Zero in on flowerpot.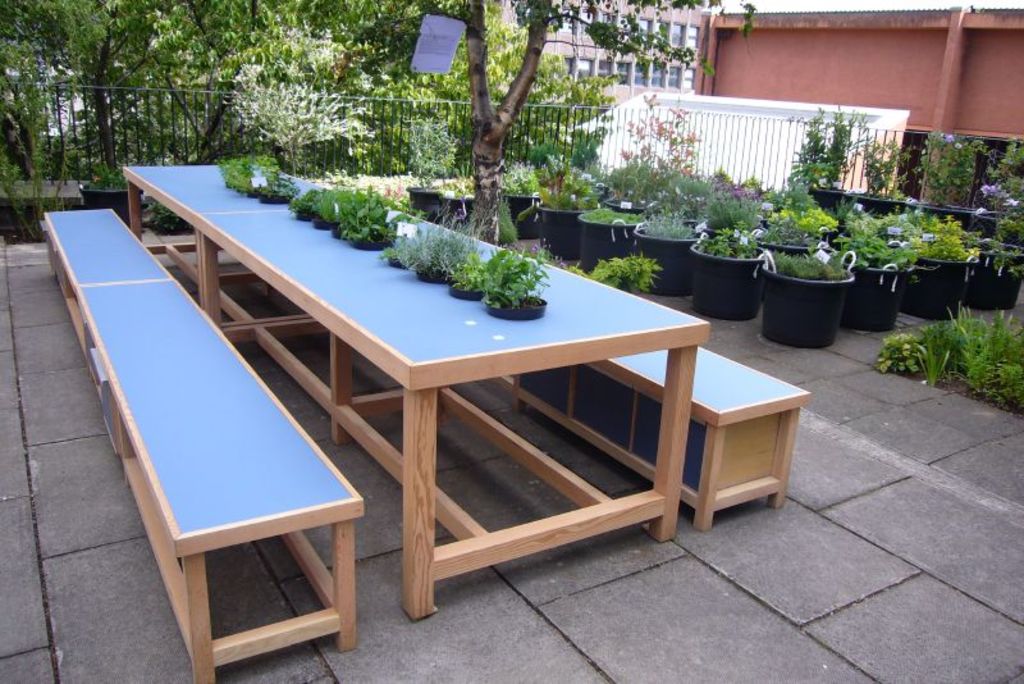
Zeroed in: bbox=[956, 248, 1023, 309].
